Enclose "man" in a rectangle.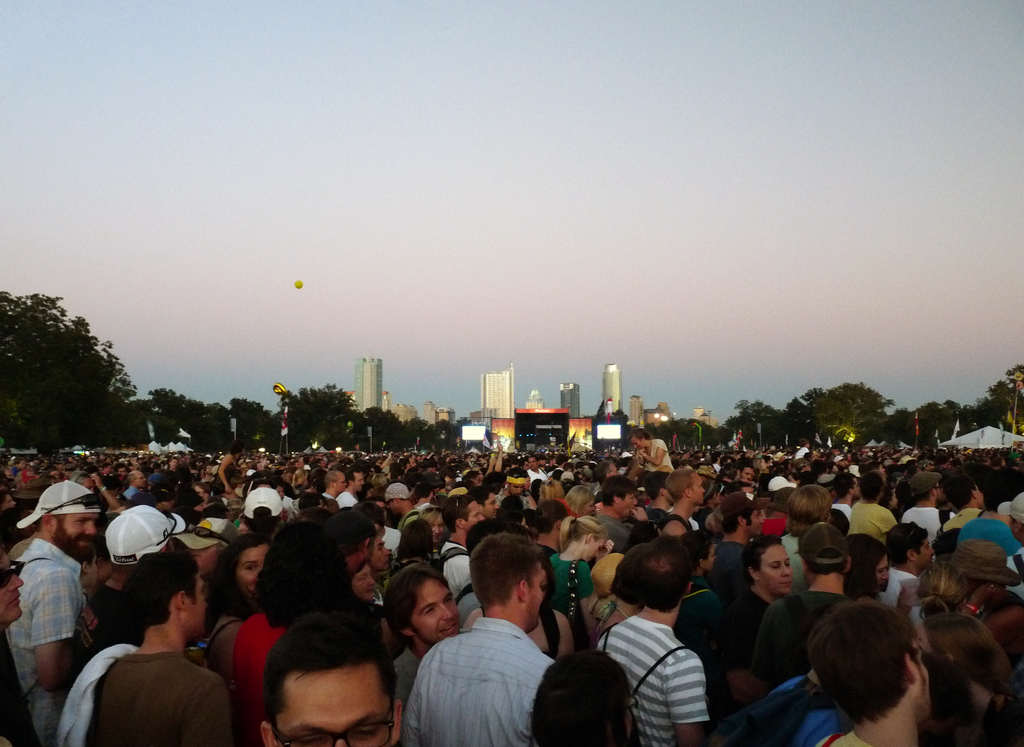
rect(525, 456, 552, 485).
